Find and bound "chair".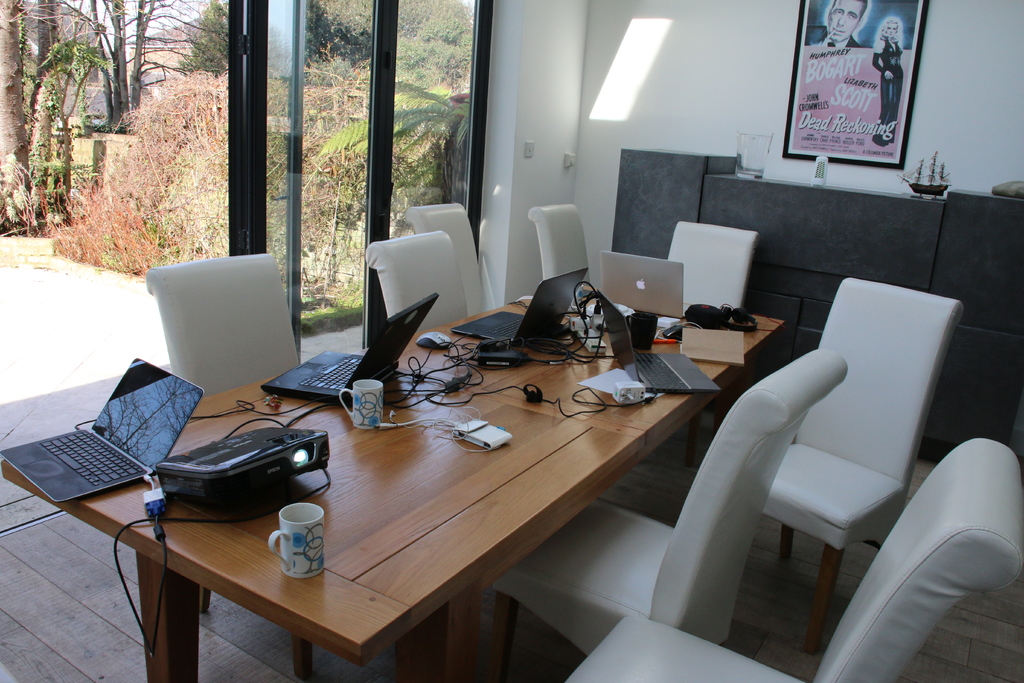
Bound: l=660, t=213, r=777, b=464.
